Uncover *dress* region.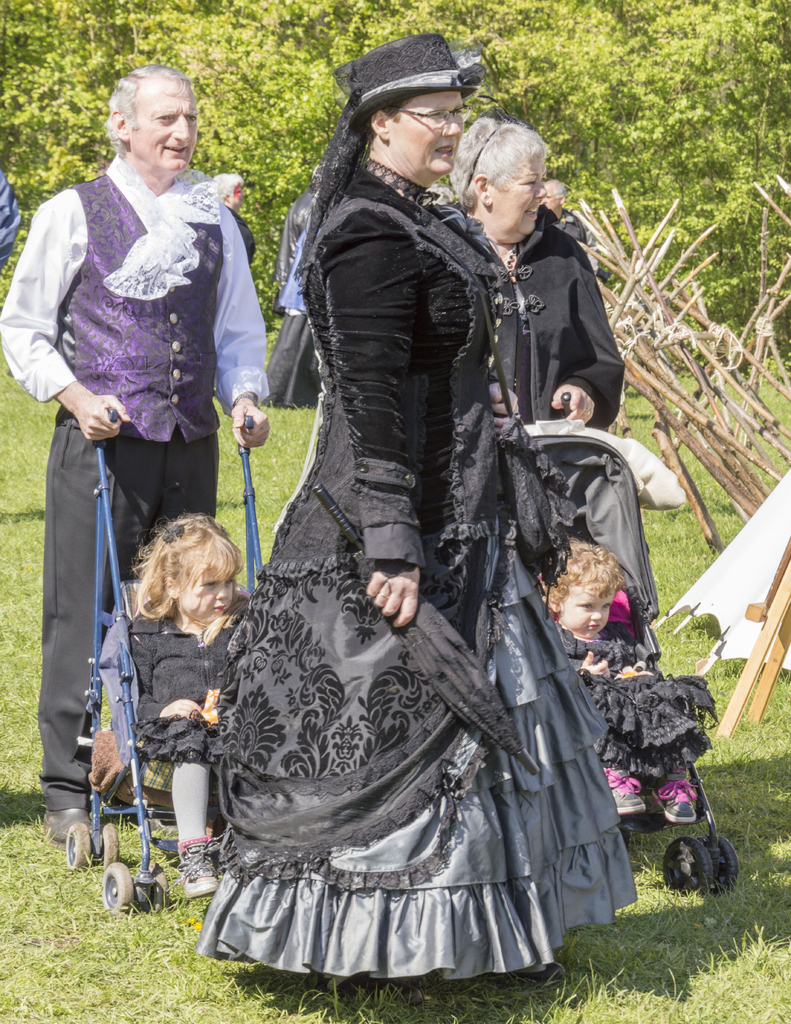
Uncovered: bbox=[564, 630, 719, 796].
